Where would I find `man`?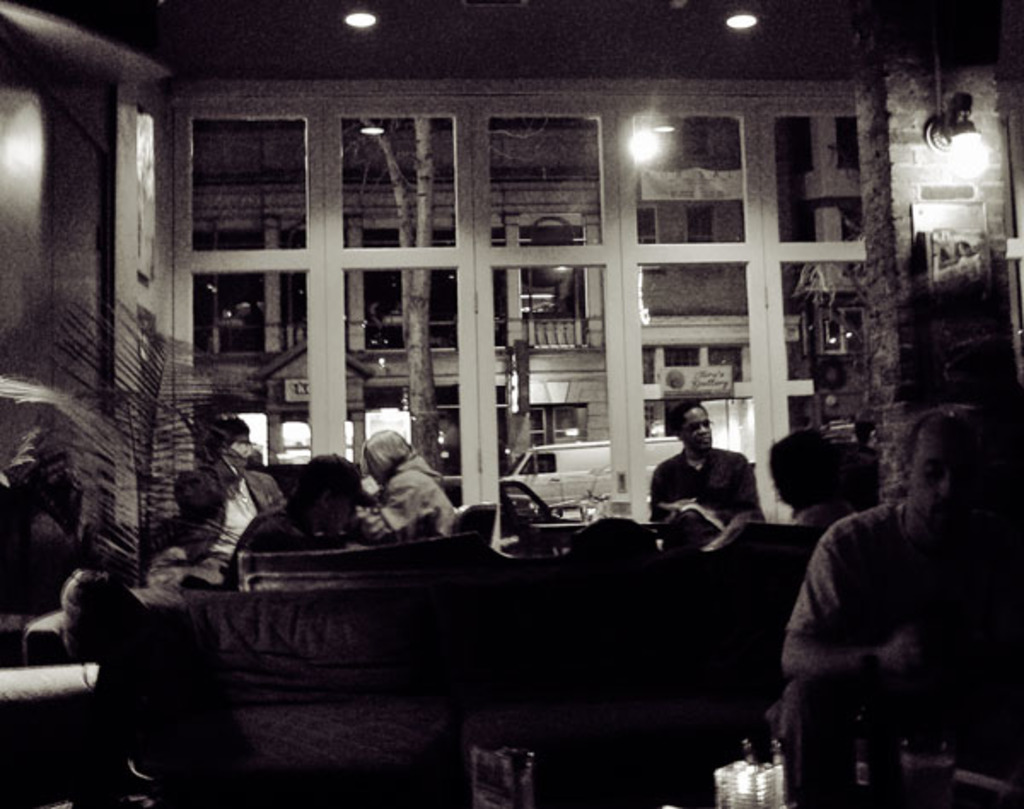
At 785:406:1022:800.
